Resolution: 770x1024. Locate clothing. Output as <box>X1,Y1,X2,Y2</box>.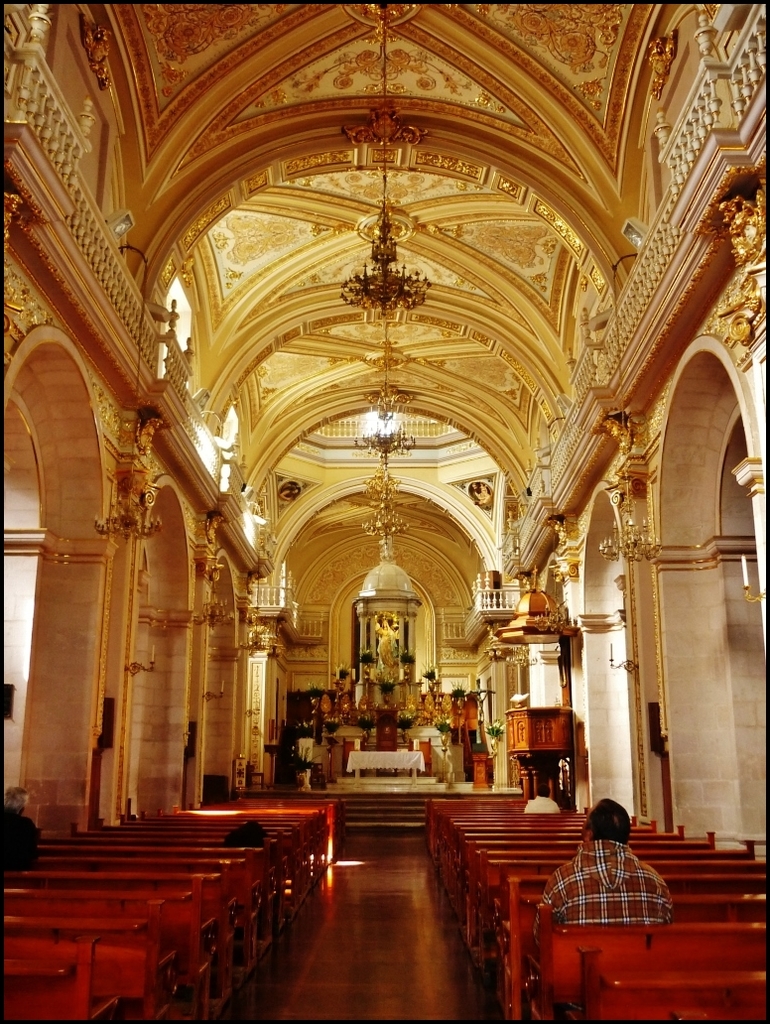
<box>546,828,680,944</box>.
